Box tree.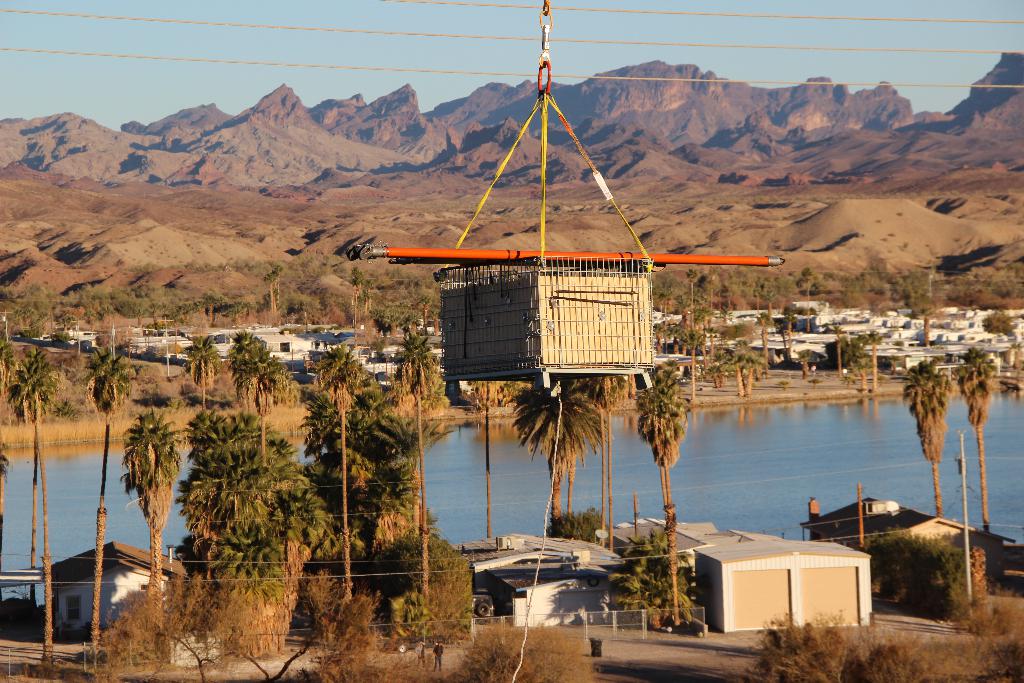
detection(633, 369, 691, 630).
